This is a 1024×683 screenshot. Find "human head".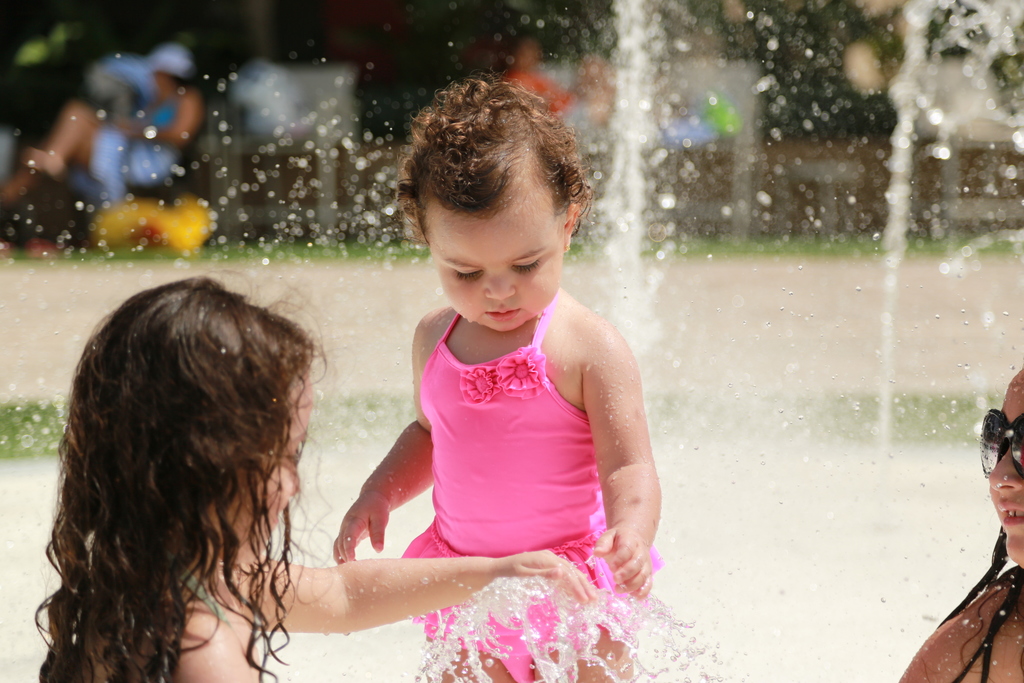
Bounding box: bbox=[977, 370, 1023, 573].
